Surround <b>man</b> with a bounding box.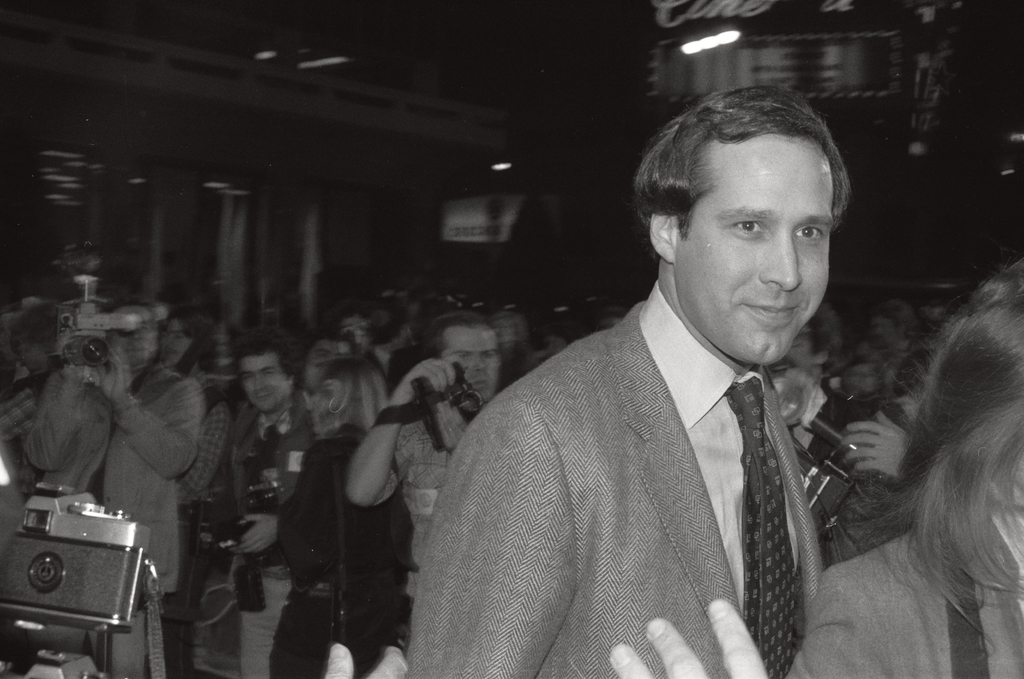
bbox=[216, 335, 332, 678].
